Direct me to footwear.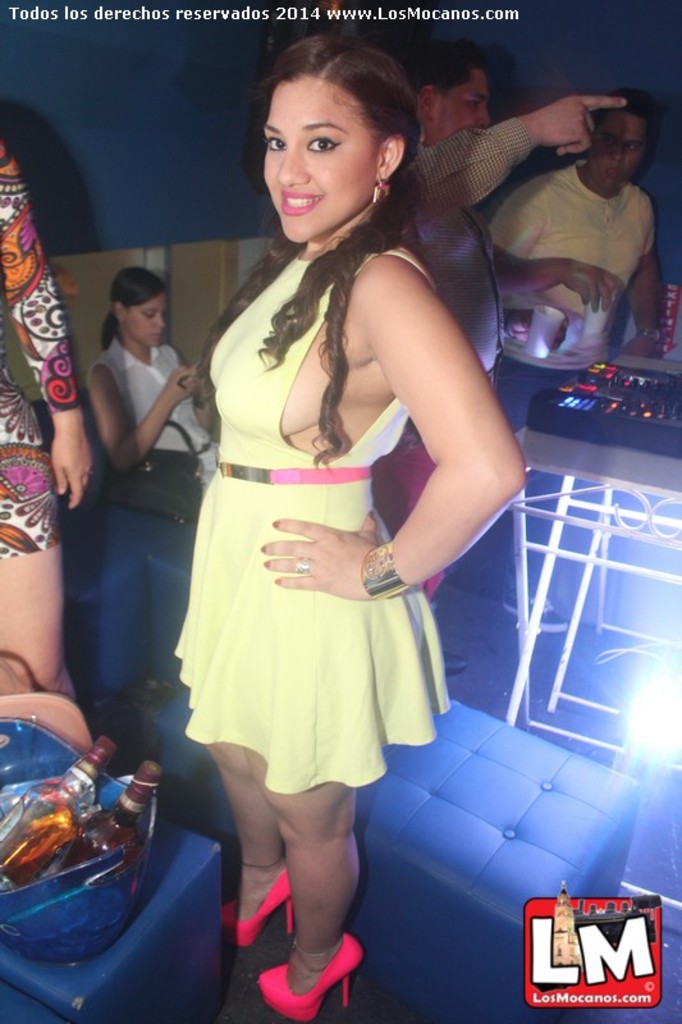
Direction: 257:937:353:1016.
